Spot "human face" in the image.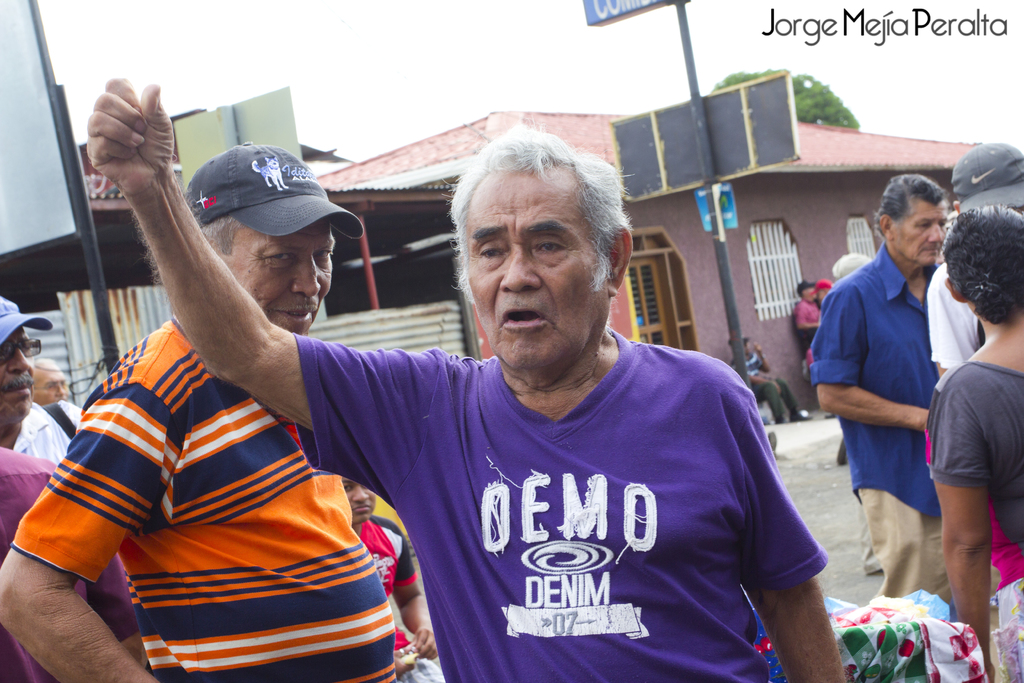
"human face" found at locate(890, 199, 947, 265).
